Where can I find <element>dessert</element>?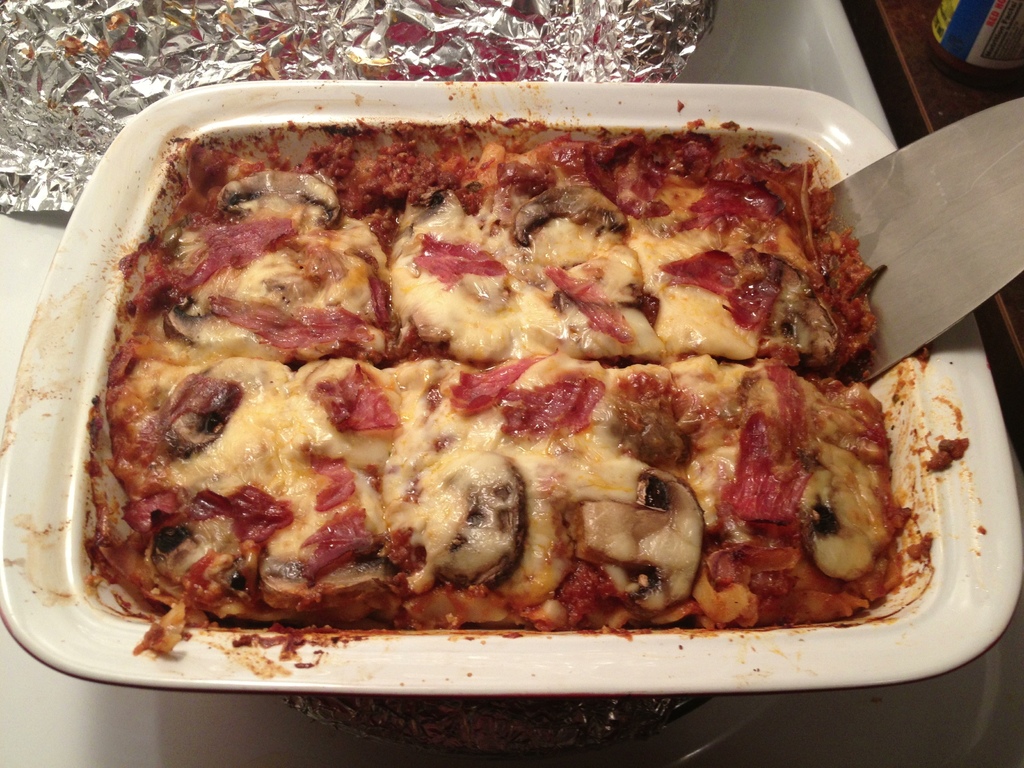
You can find it at 90/120/963/643.
